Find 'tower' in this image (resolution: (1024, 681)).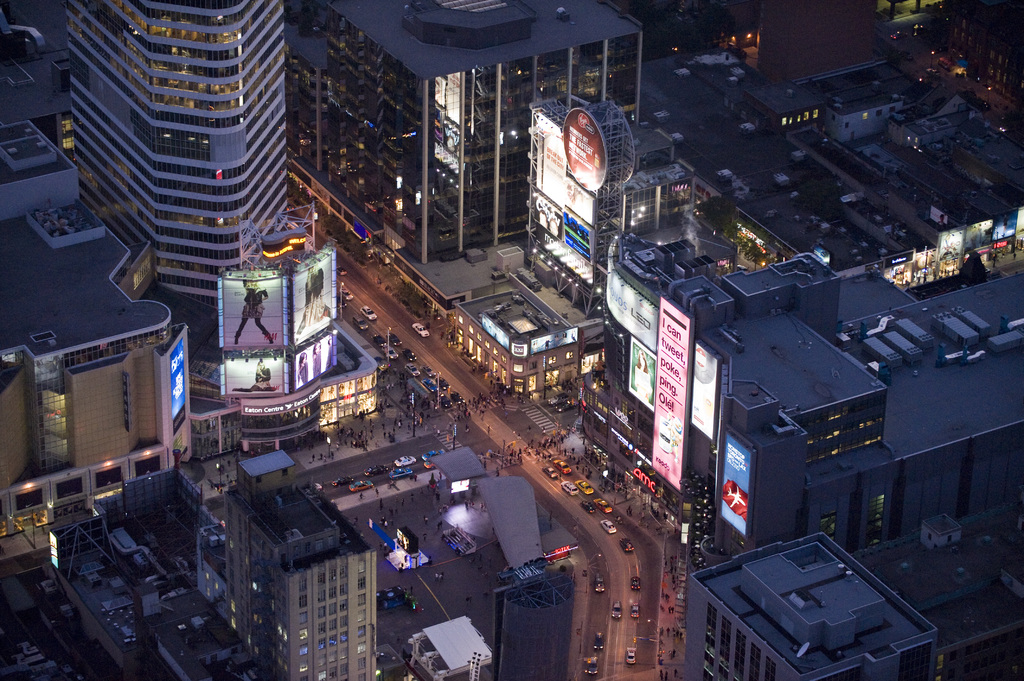
bbox(64, 0, 284, 307).
